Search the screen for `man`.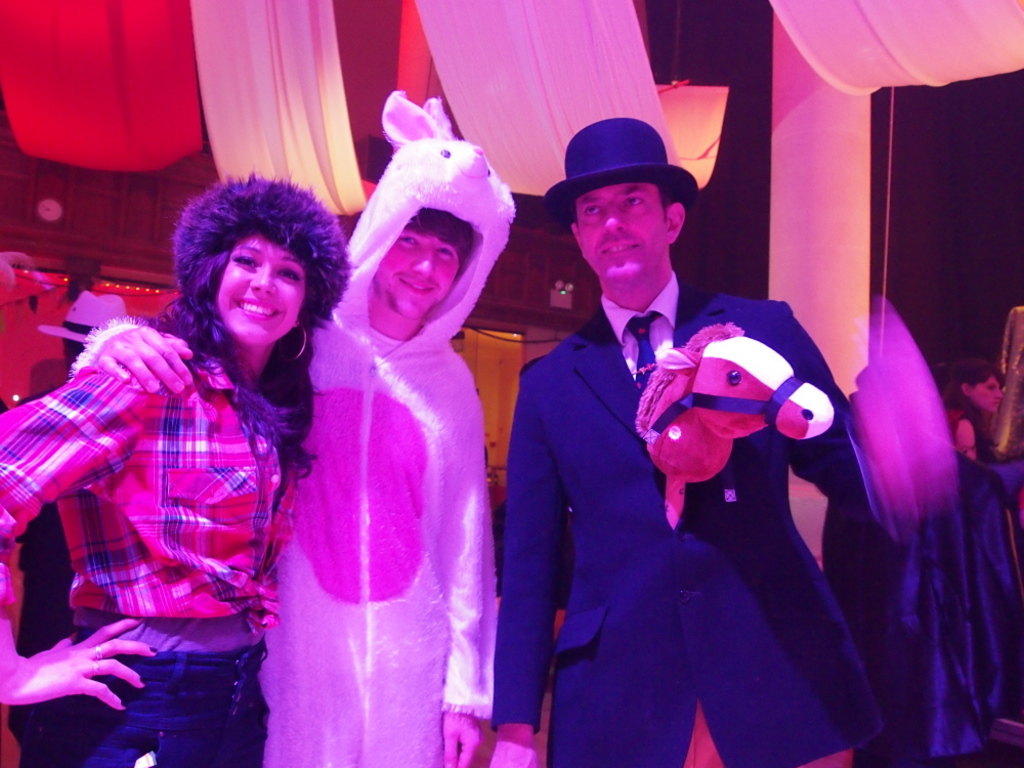
Found at bbox(445, 140, 898, 751).
